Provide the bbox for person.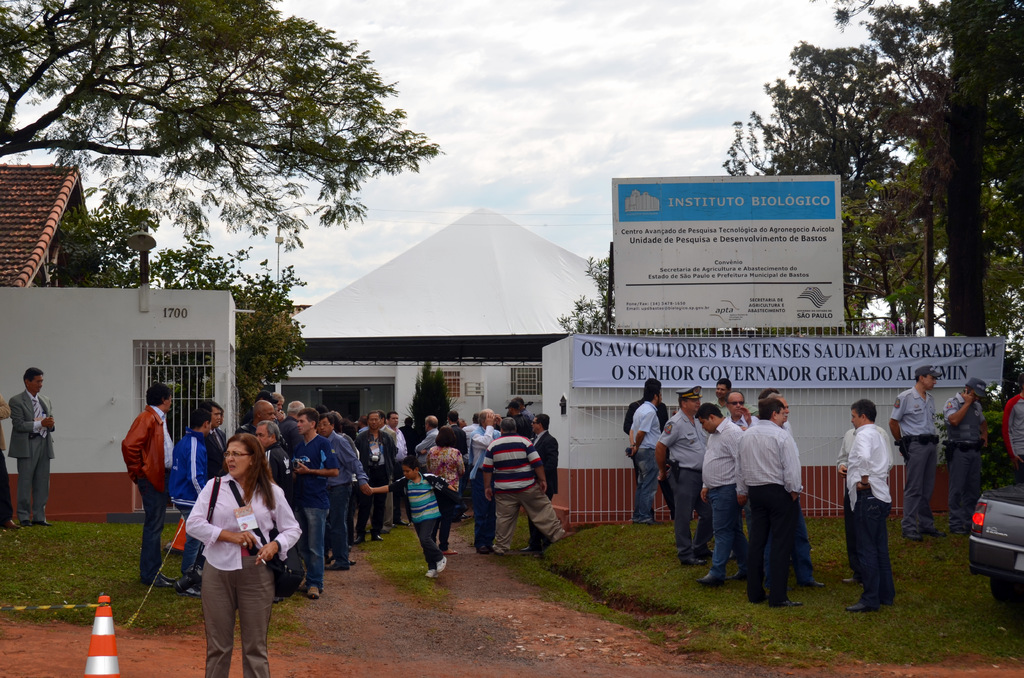
[left=366, top=456, right=449, bottom=577].
